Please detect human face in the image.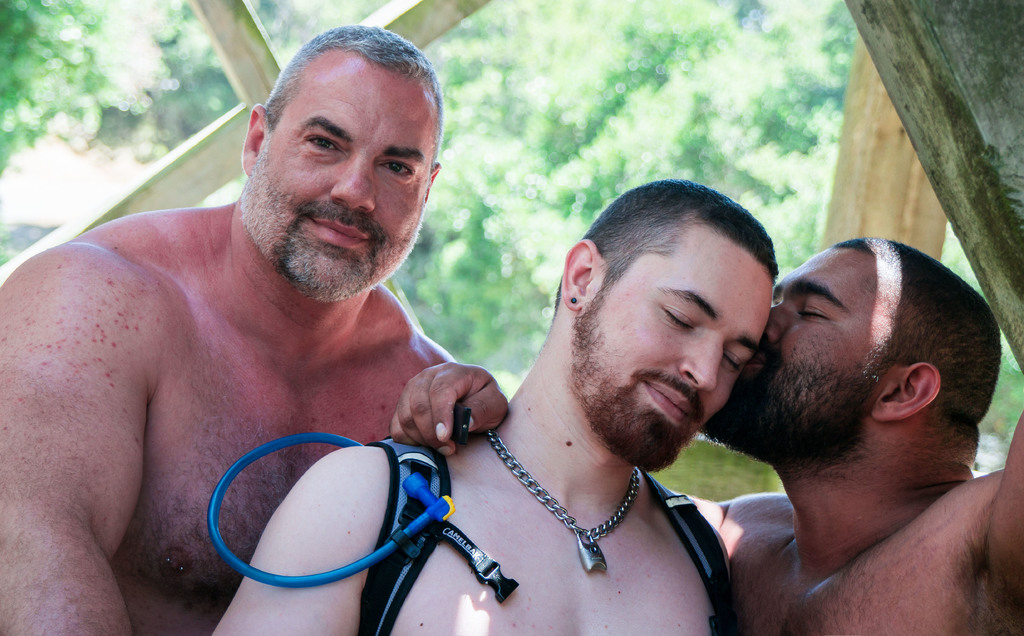
(711,244,893,420).
